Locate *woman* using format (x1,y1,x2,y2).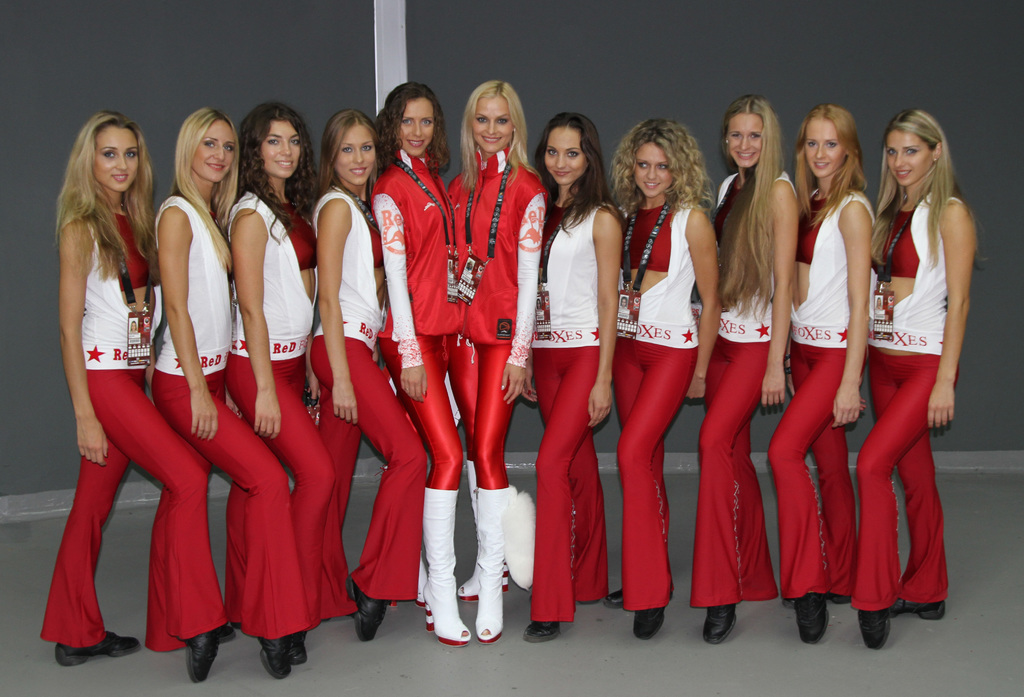
(220,100,358,668).
